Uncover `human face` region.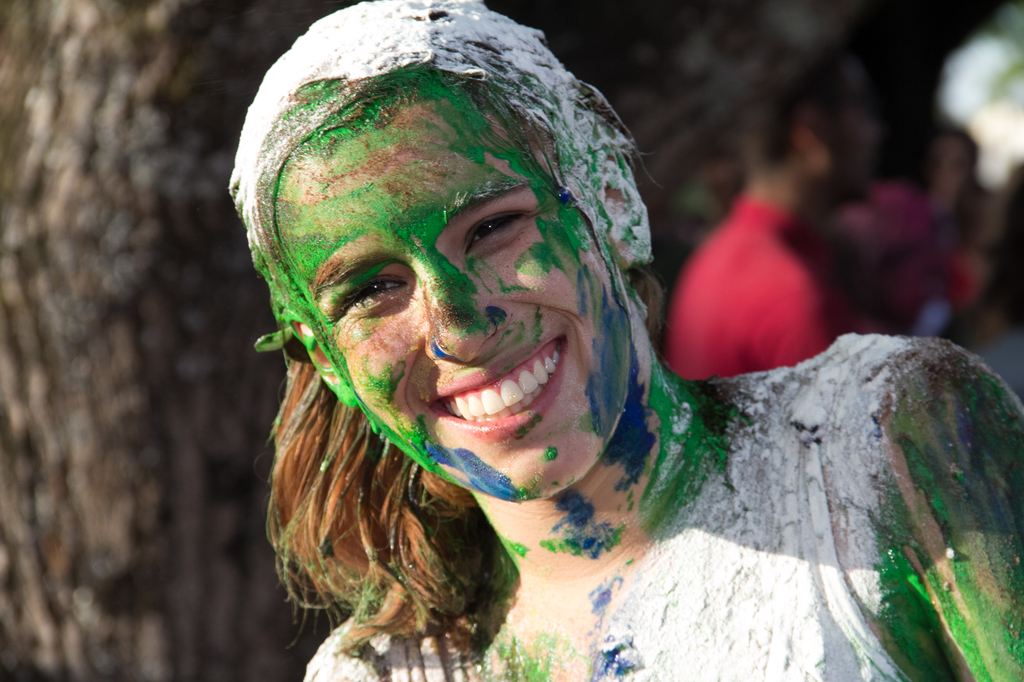
Uncovered: detection(272, 97, 628, 500).
